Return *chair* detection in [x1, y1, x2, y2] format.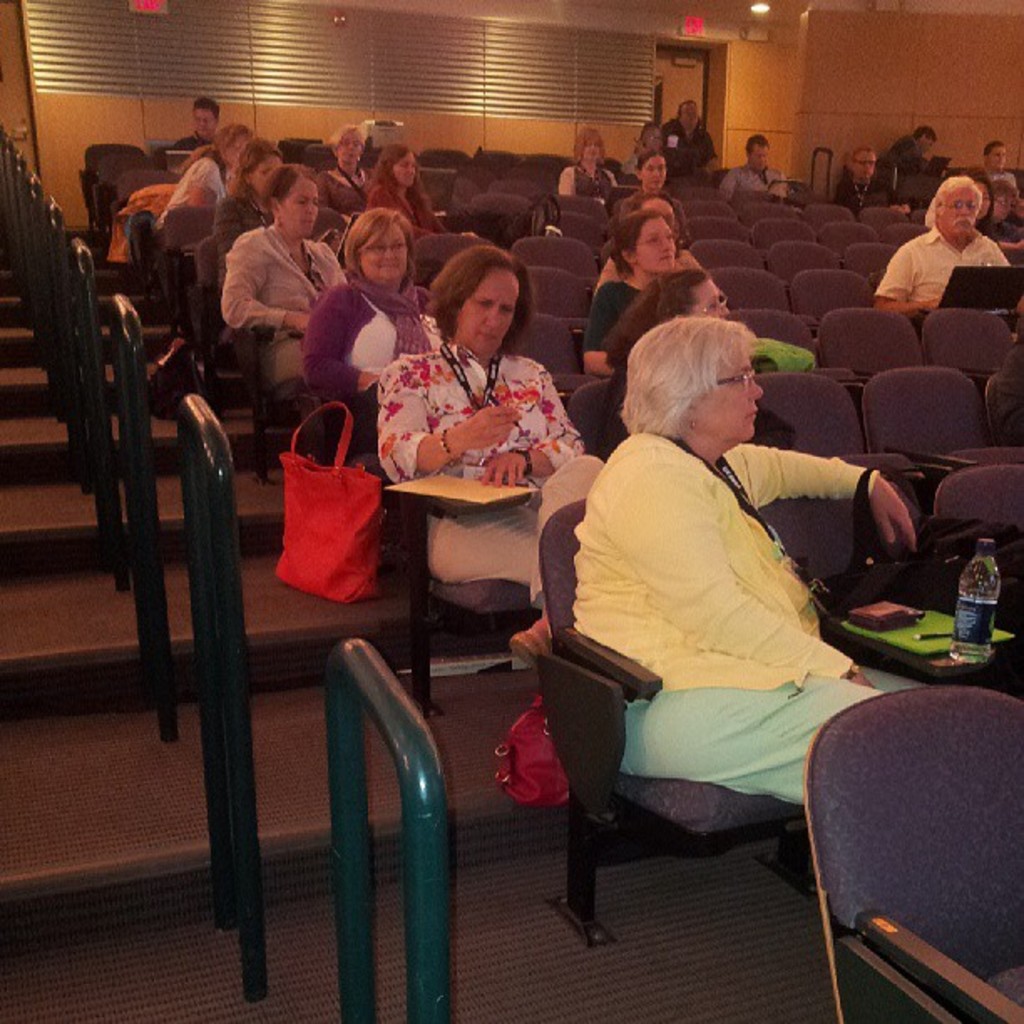
[865, 368, 999, 525].
